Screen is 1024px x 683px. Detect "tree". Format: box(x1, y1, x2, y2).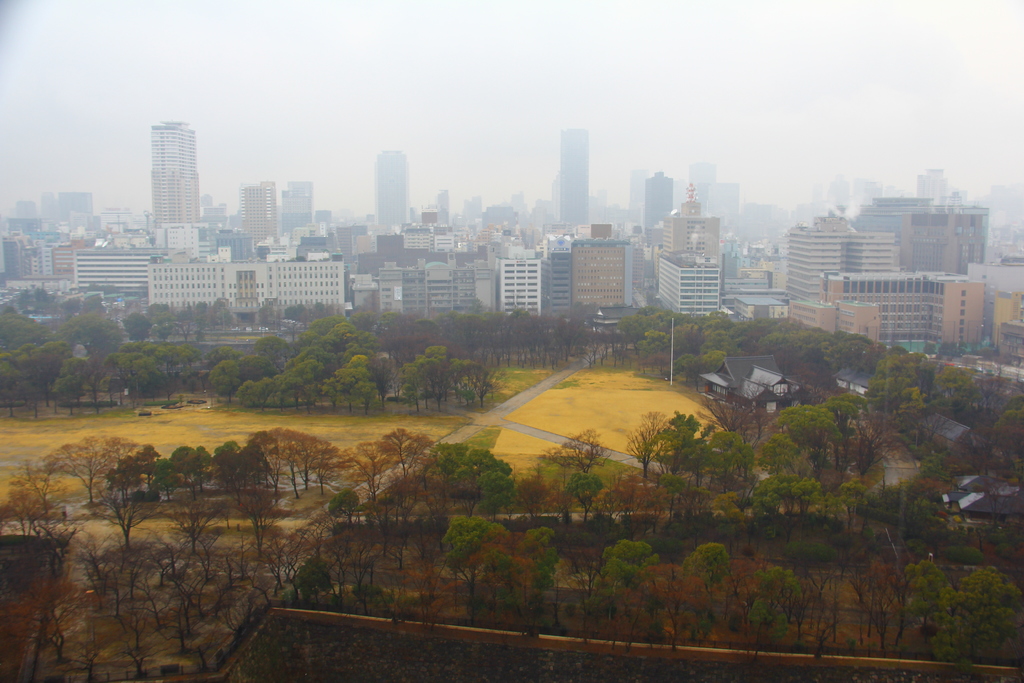
box(425, 342, 450, 397).
